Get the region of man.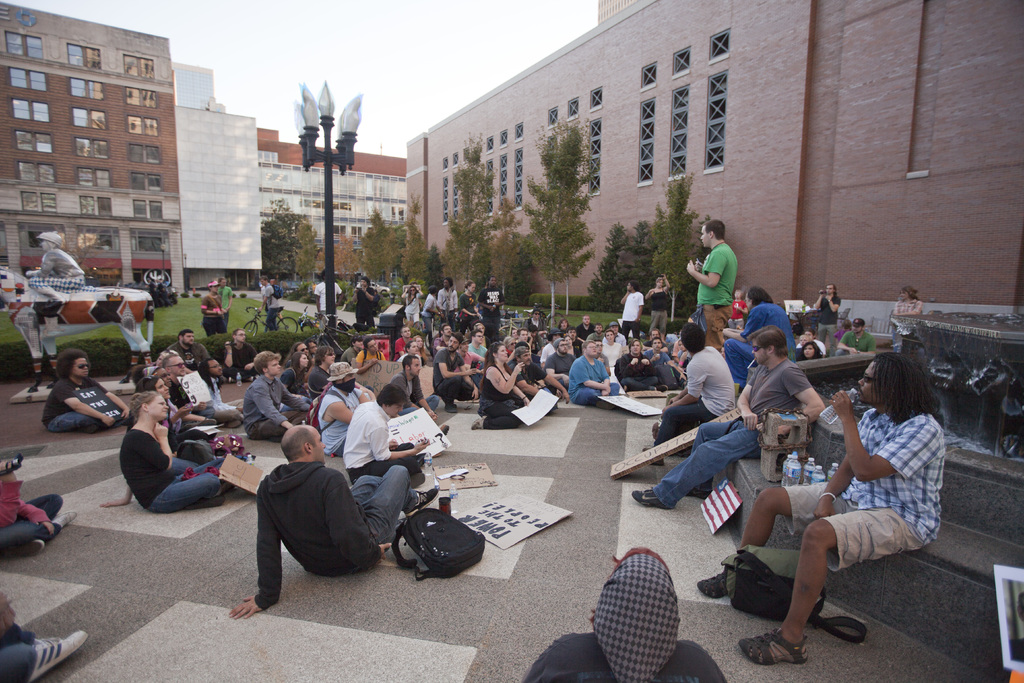
pyautogui.locateOnScreen(164, 329, 210, 371).
